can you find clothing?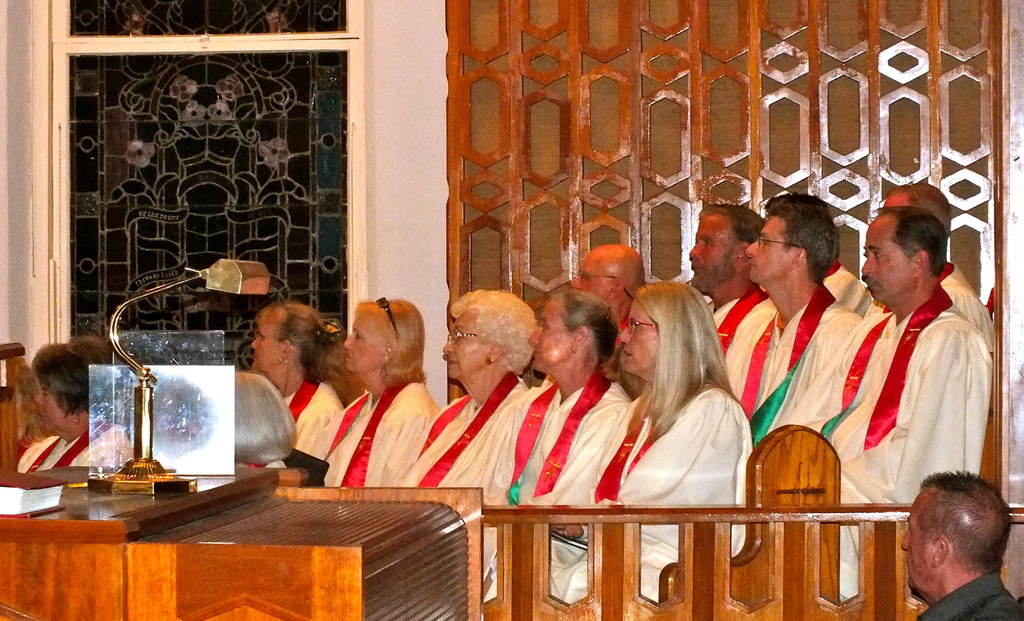
Yes, bounding box: (876,254,993,341).
